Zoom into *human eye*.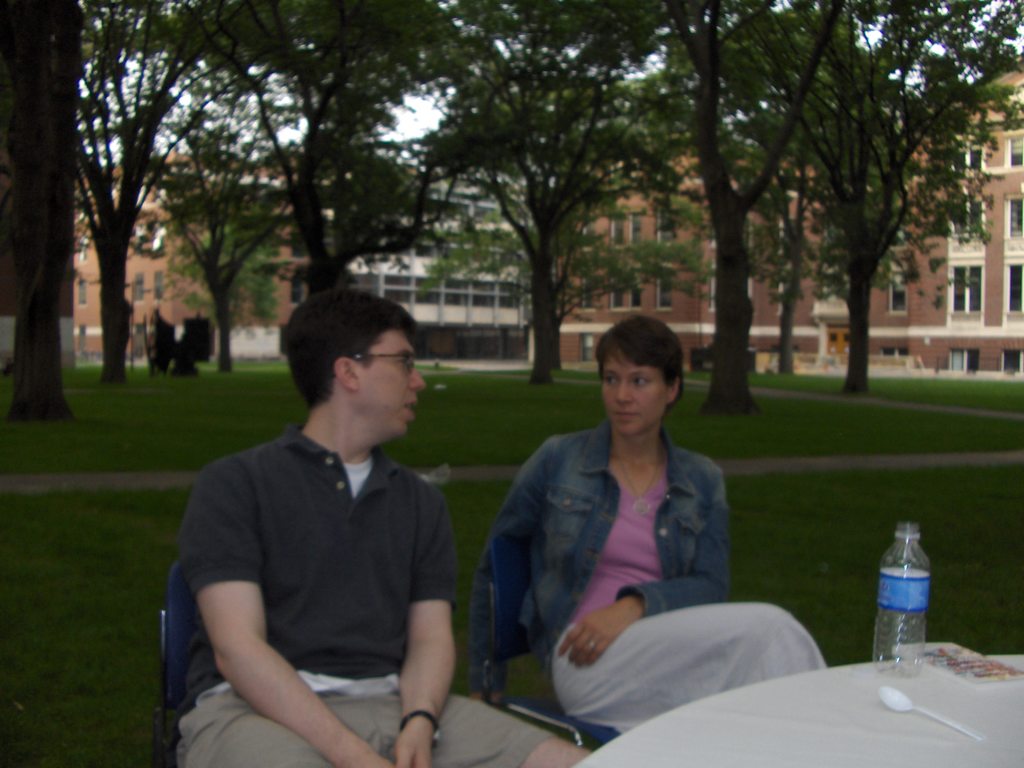
Zoom target: bbox=(399, 355, 408, 369).
